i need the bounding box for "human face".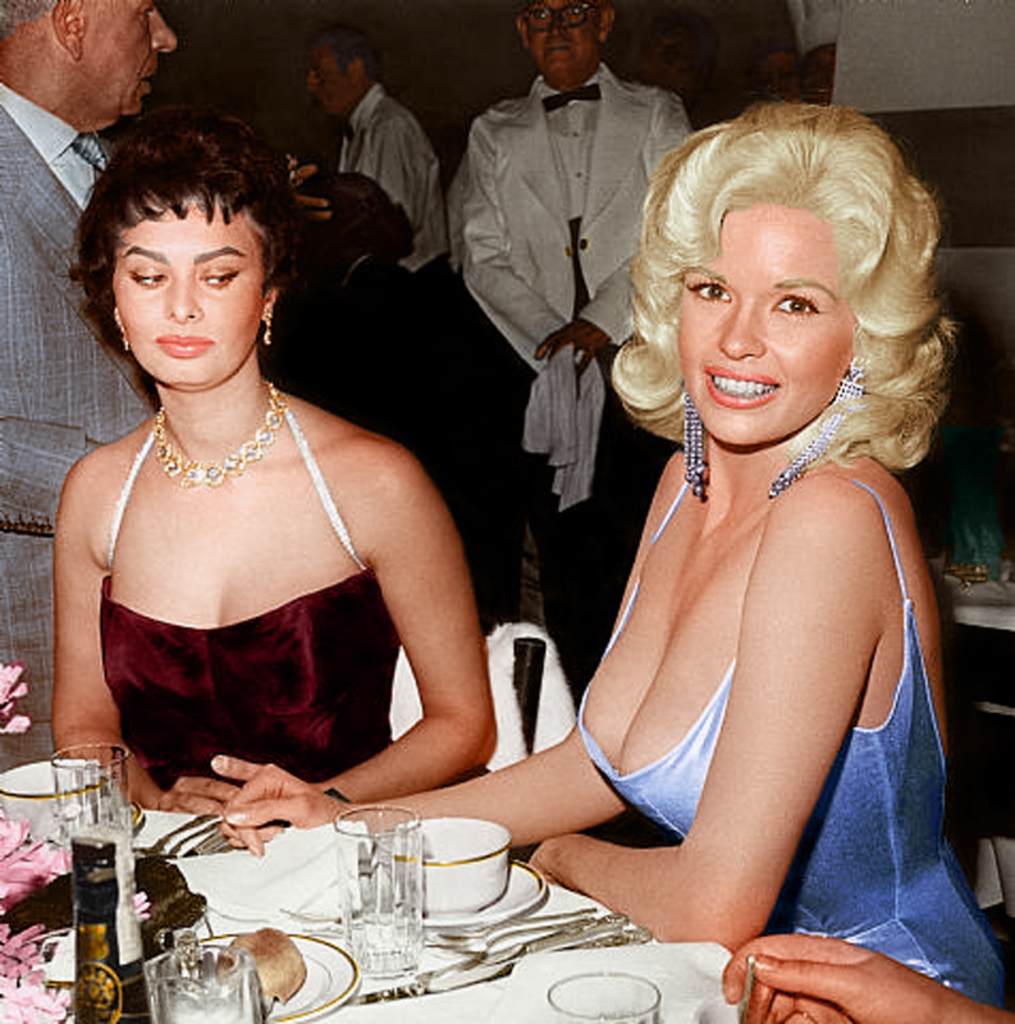
Here it is: {"x1": 669, "y1": 193, "x2": 851, "y2": 449}.
